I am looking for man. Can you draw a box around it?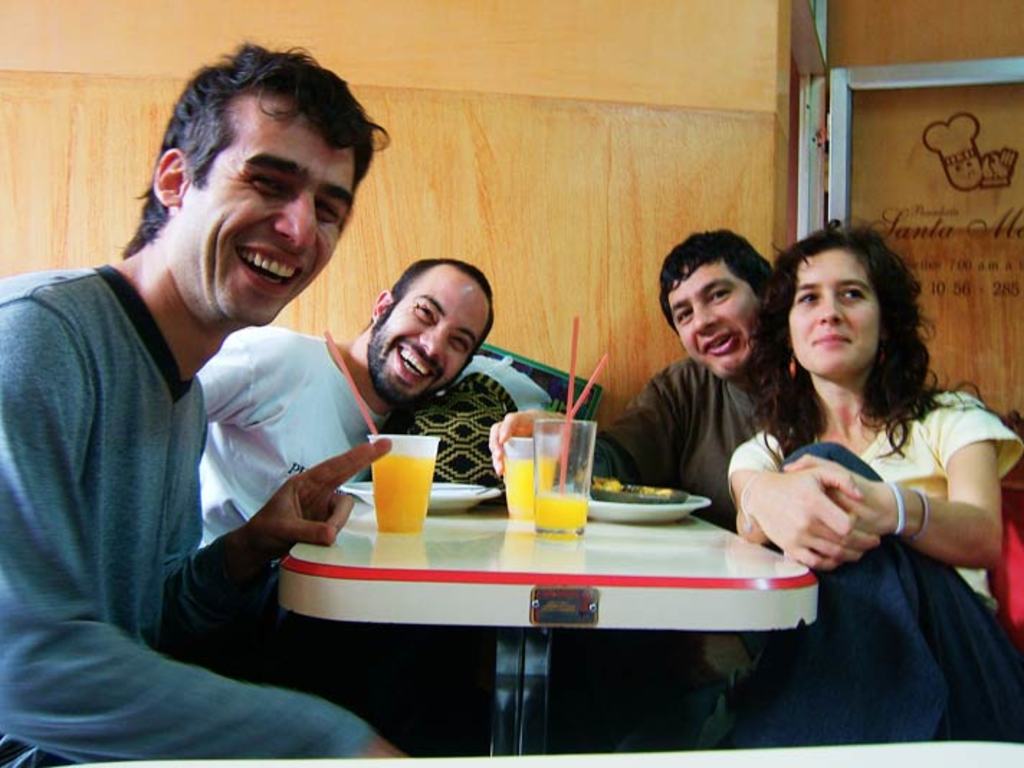
Sure, the bounding box is [483, 230, 780, 544].
